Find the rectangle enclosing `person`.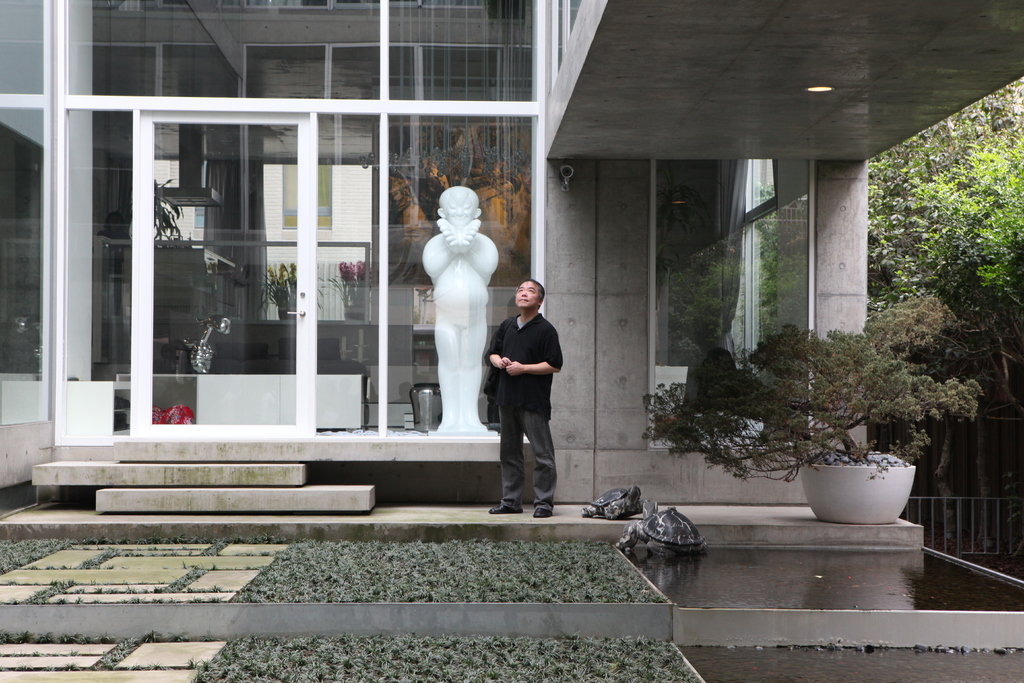
box(95, 211, 130, 316).
